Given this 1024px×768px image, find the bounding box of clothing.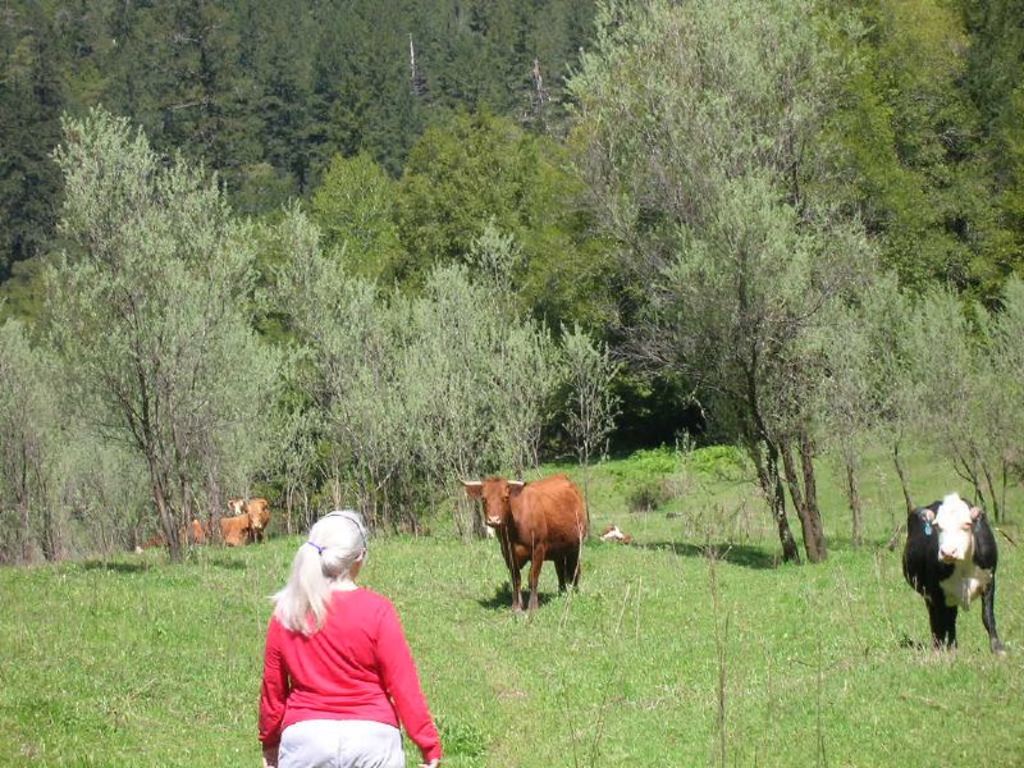
(252, 581, 436, 751).
